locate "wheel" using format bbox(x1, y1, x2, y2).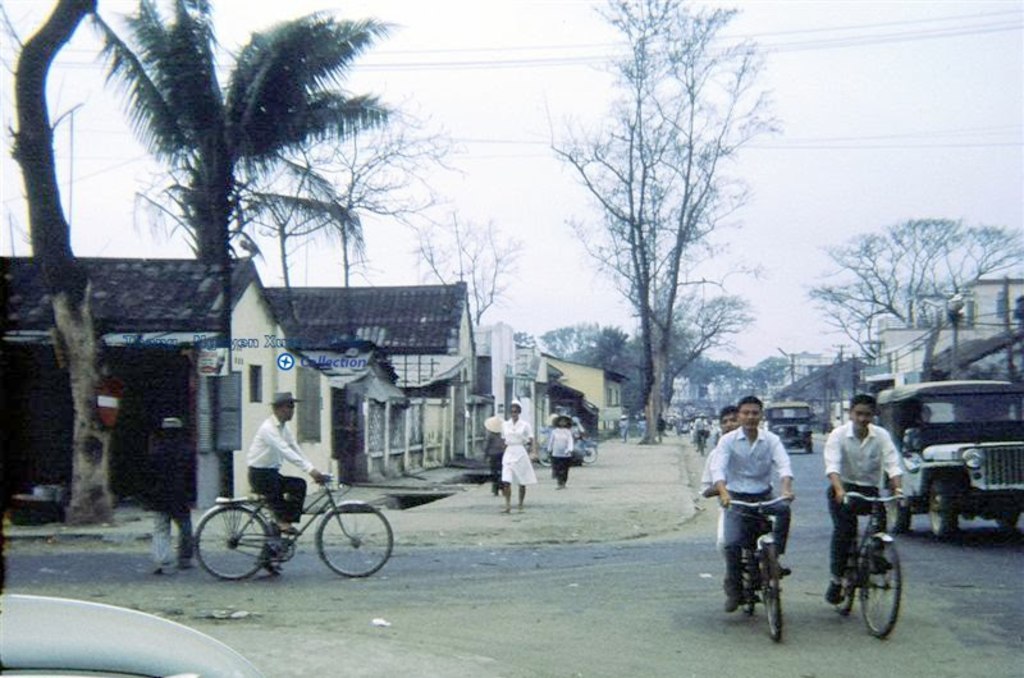
bbox(893, 499, 911, 532).
